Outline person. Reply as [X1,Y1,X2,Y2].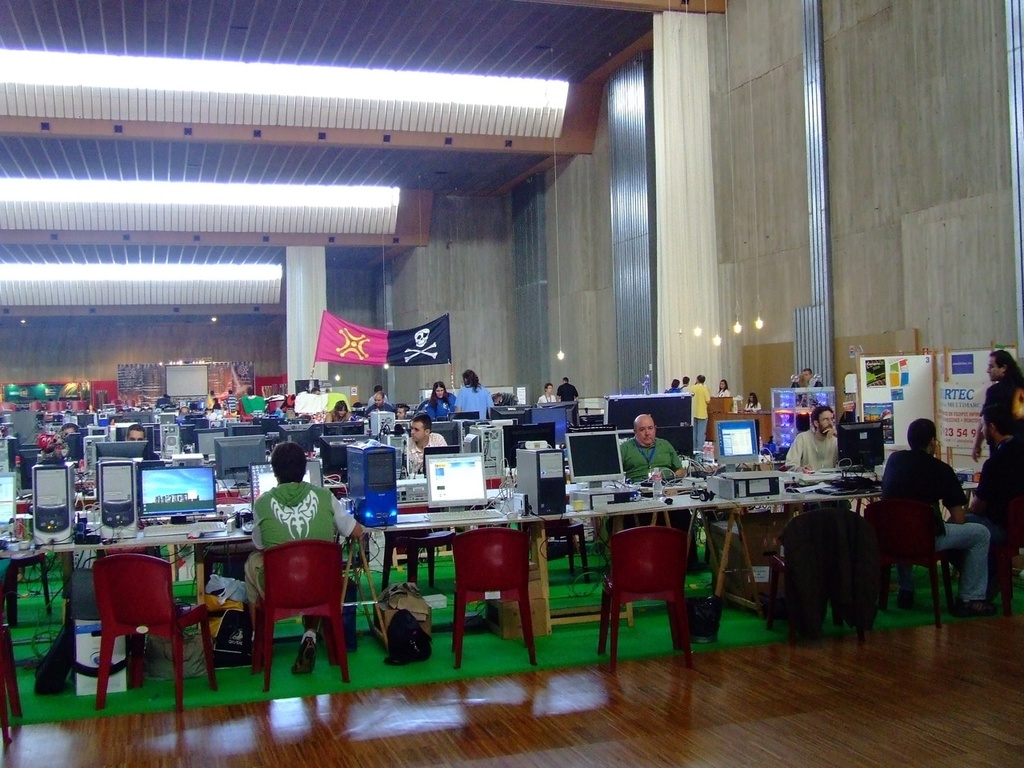
[958,408,1023,564].
